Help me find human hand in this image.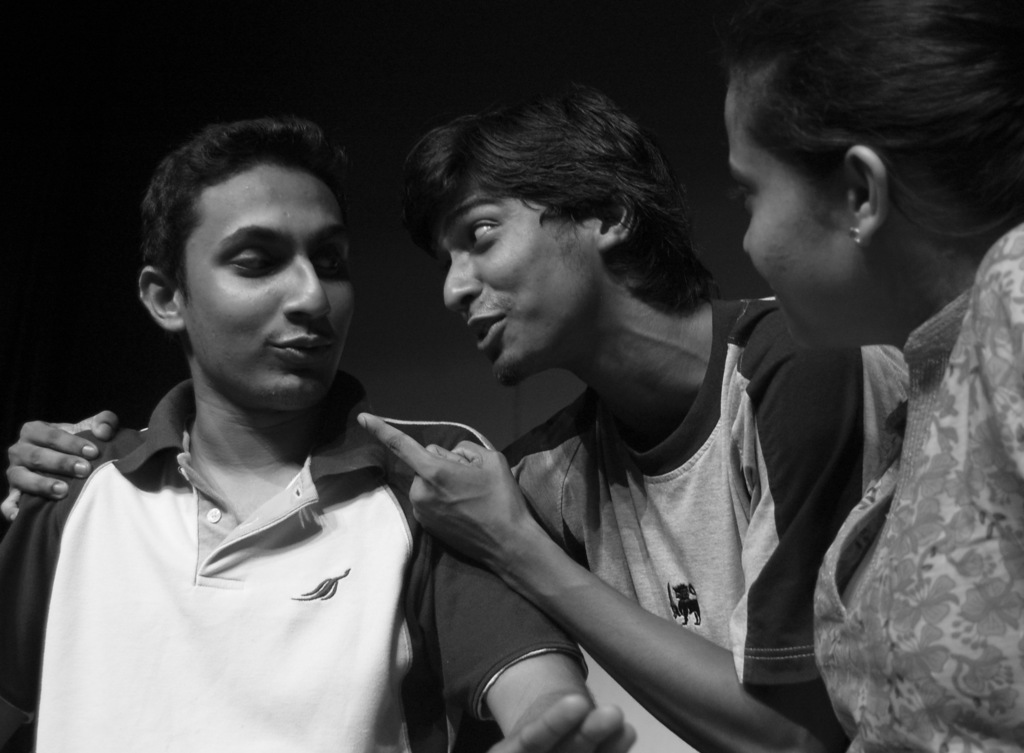
Found it: 488:690:636:752.
